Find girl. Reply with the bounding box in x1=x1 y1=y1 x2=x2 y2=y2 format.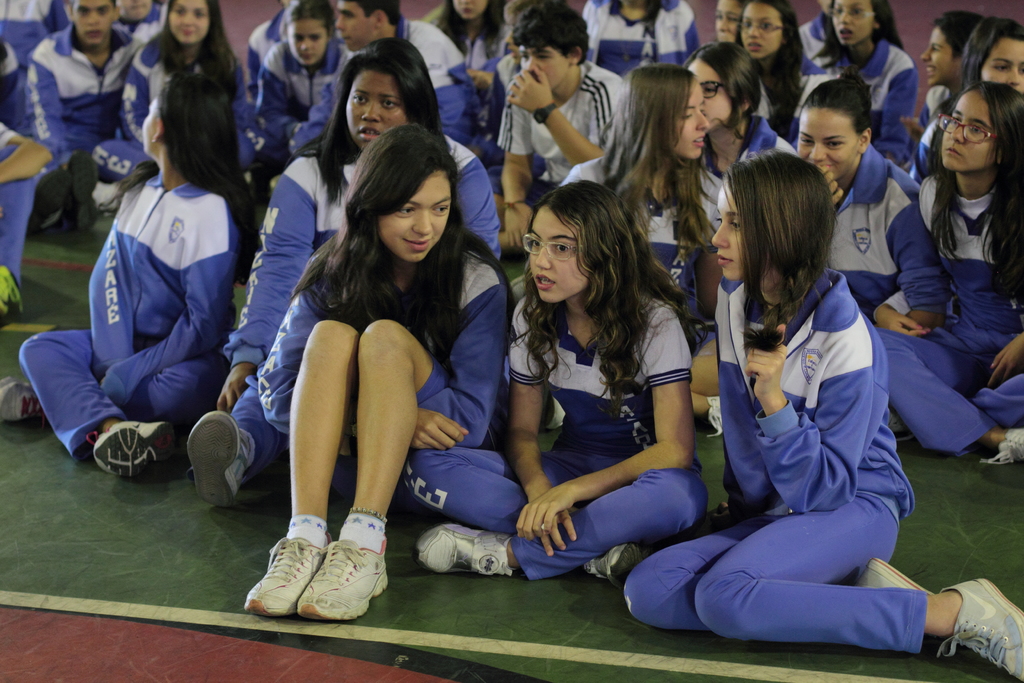
x1=500 y1=63 x2=724 y2=440.
